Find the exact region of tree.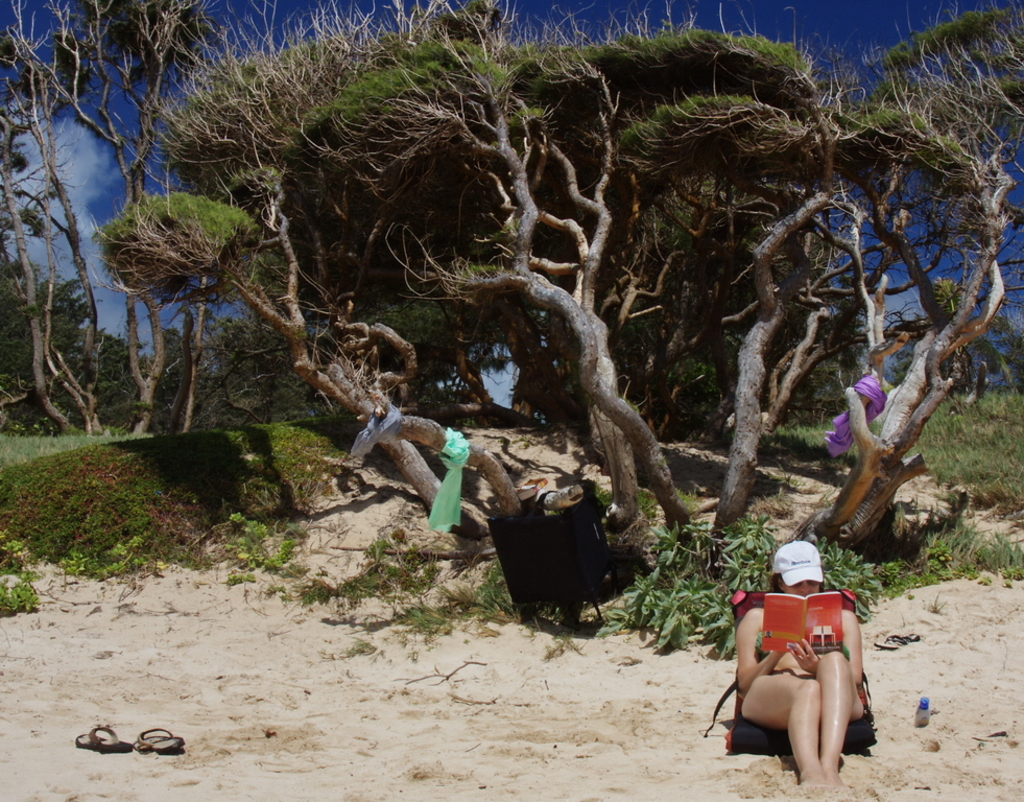
Exact region: select_region(0, 2, 370, 444).
